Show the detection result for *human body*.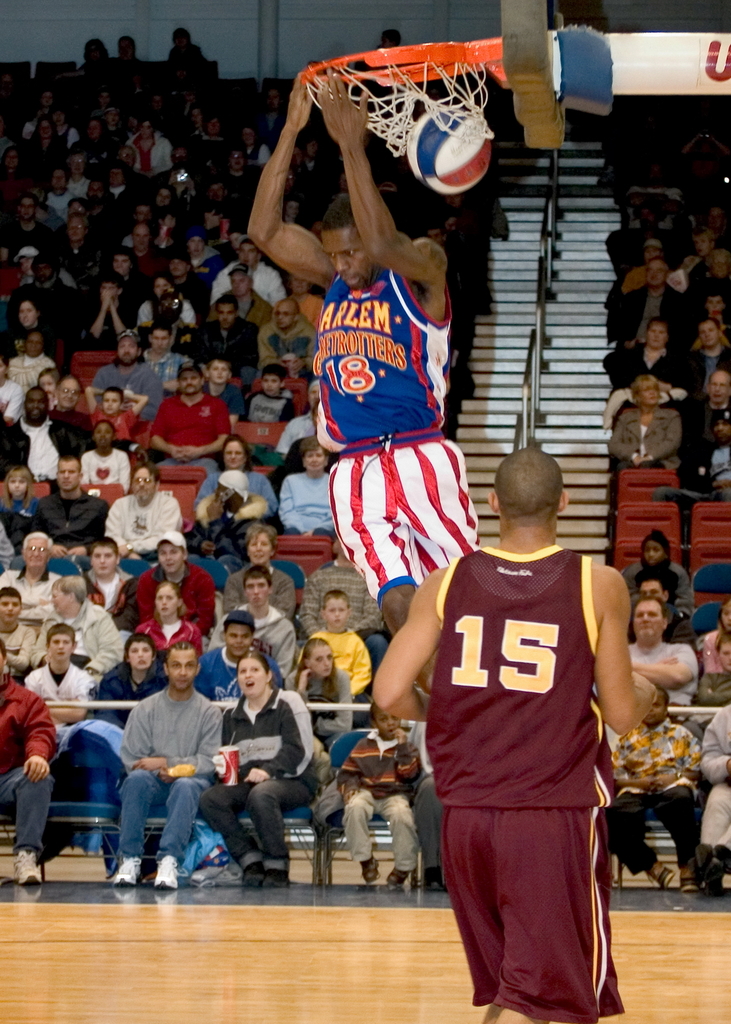
box(338, 710, 422, 889).
